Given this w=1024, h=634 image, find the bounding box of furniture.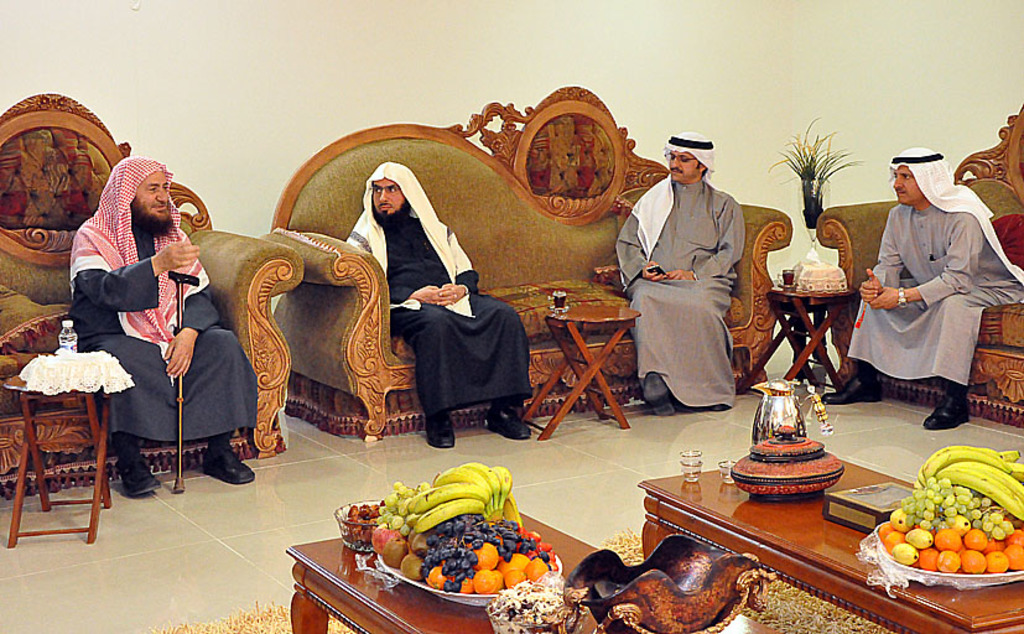
{"left": 284, "top": 508, "right": 783, "bottom": 633}.
